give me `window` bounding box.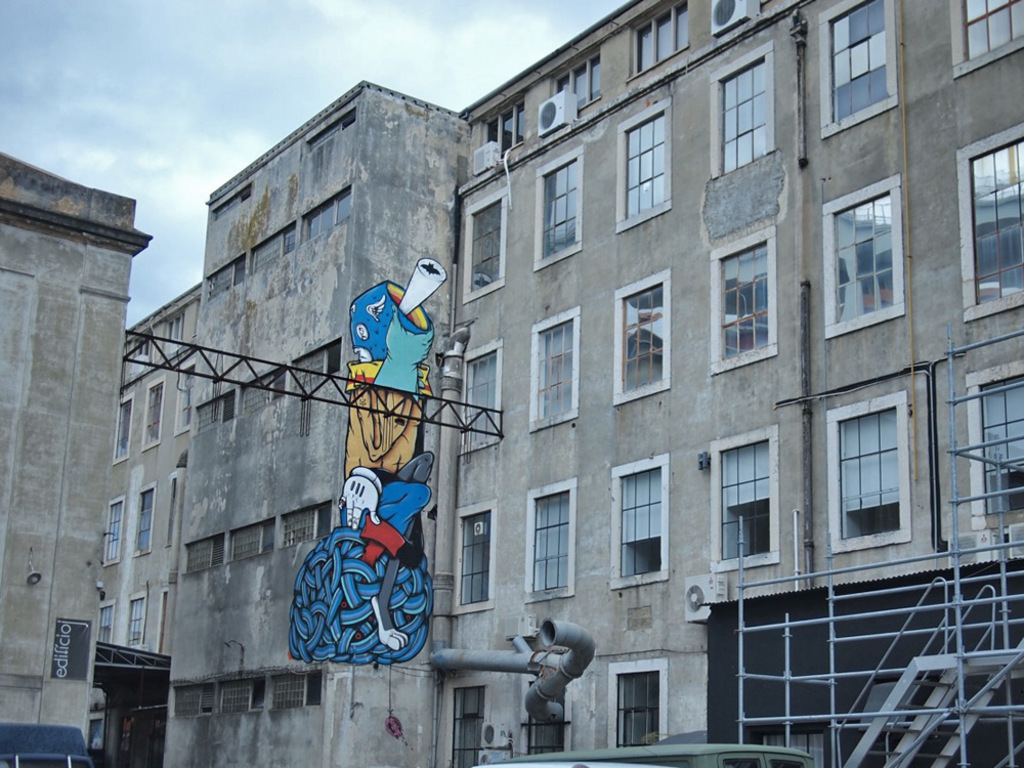
523 479 579 604.
